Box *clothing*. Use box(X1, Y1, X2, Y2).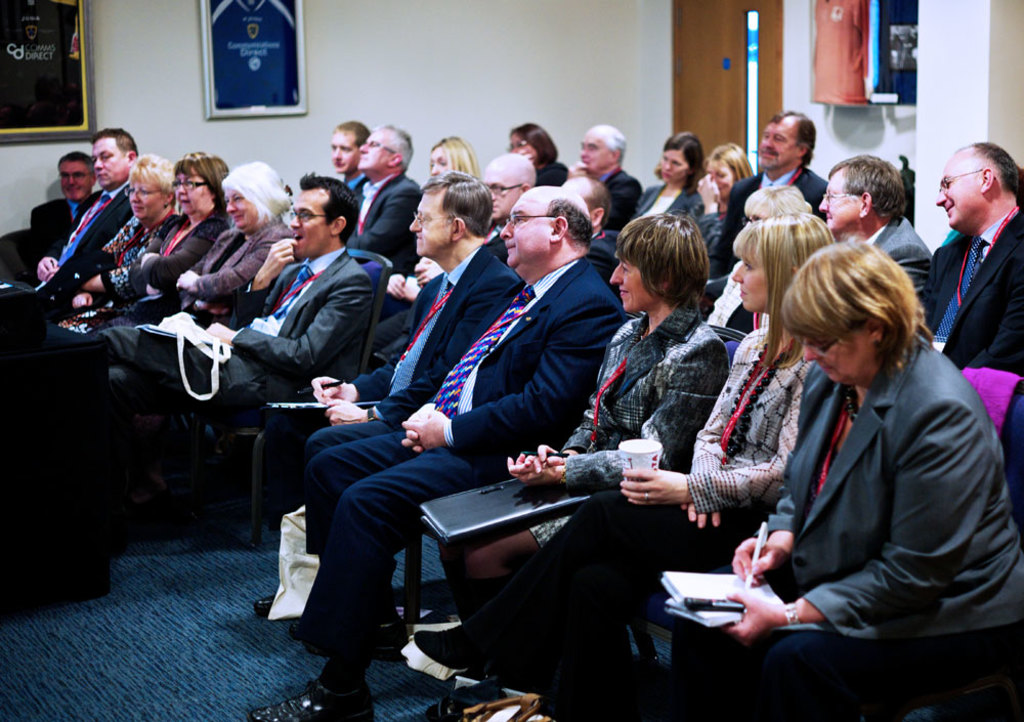
box(127, 199, 233, 325).
